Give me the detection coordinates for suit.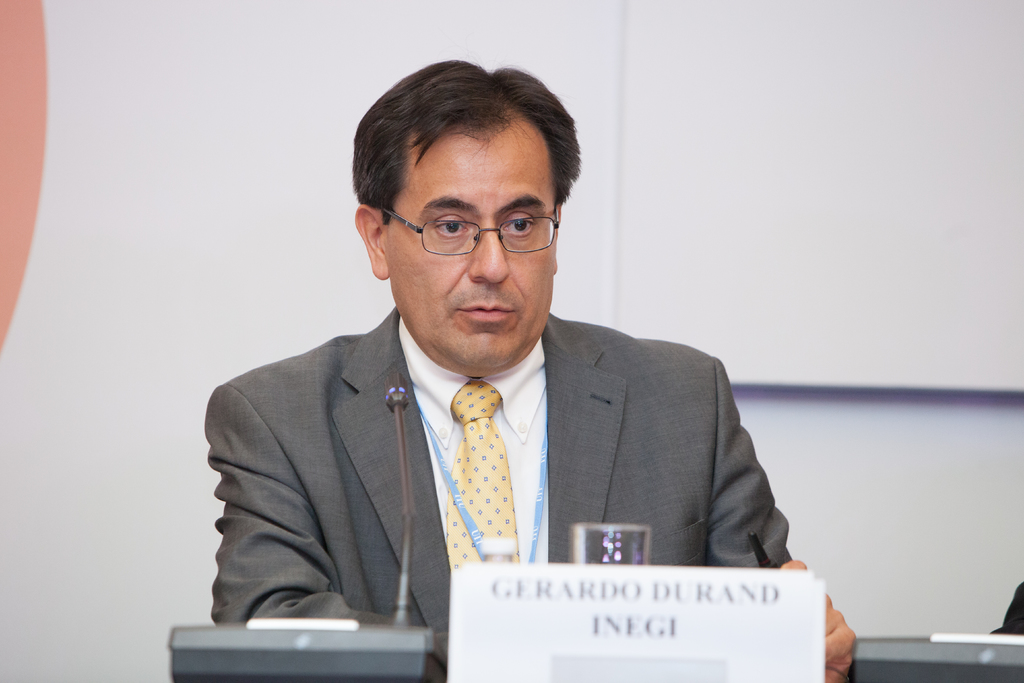
[211, 256, 788, 615].
